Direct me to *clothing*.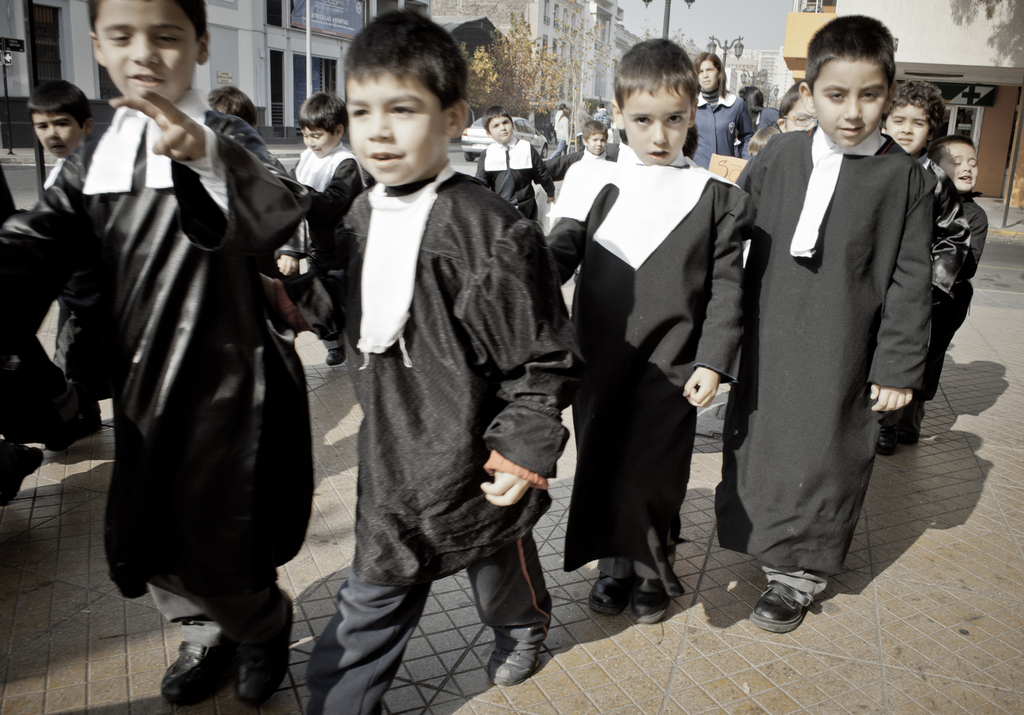
Direction: <region>552, 115, 572, 161</region>.
